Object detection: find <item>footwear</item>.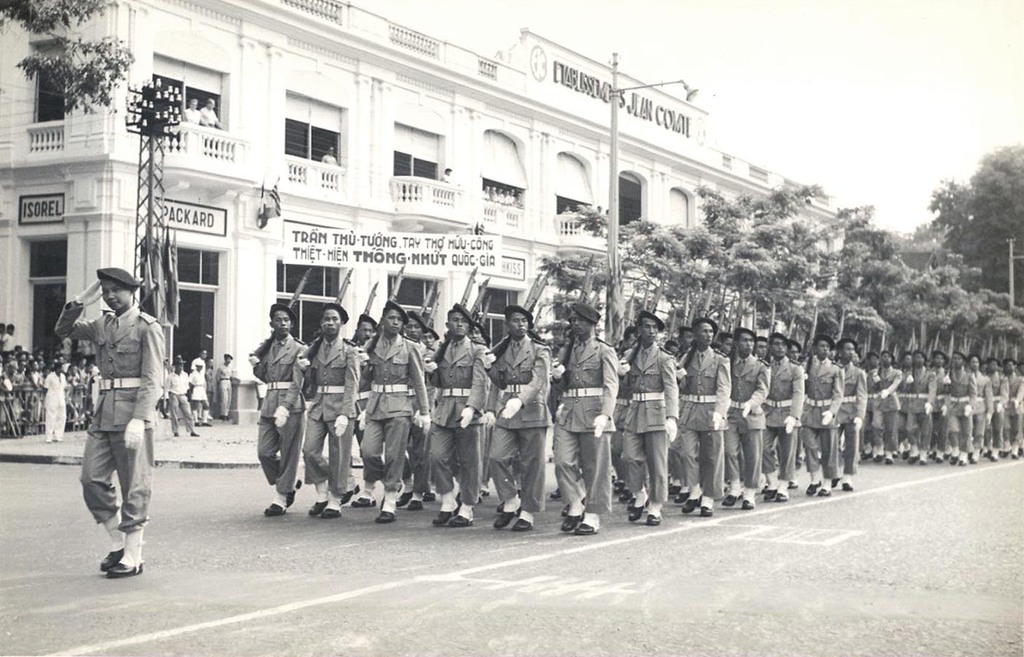
761, 490, 777, 503.
